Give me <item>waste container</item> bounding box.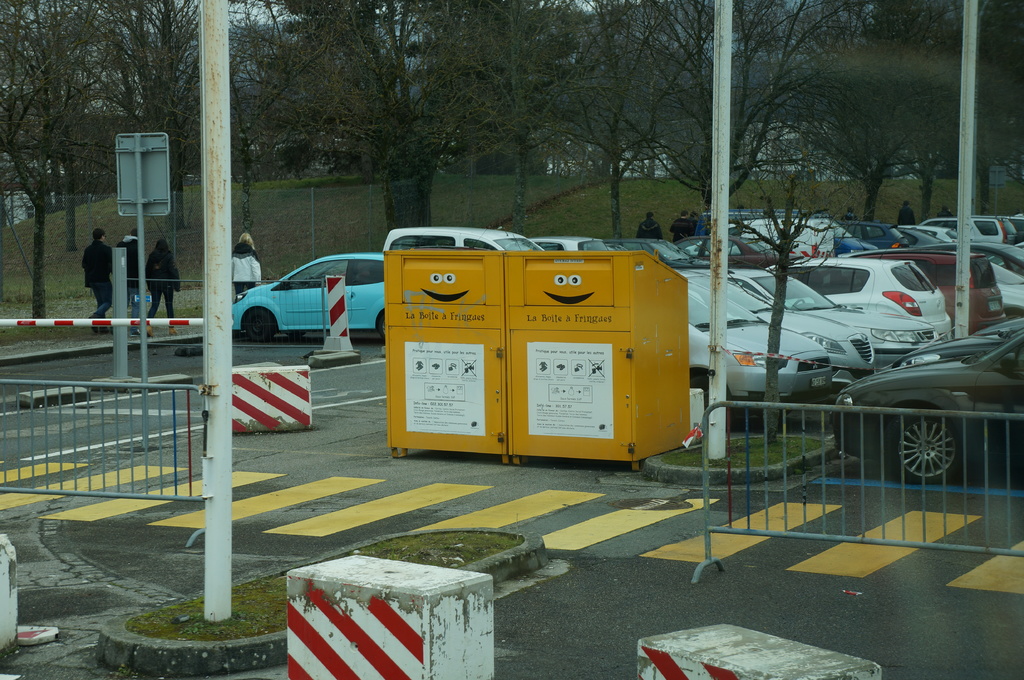
[left=502, top=249, right=689, bottom=472].
